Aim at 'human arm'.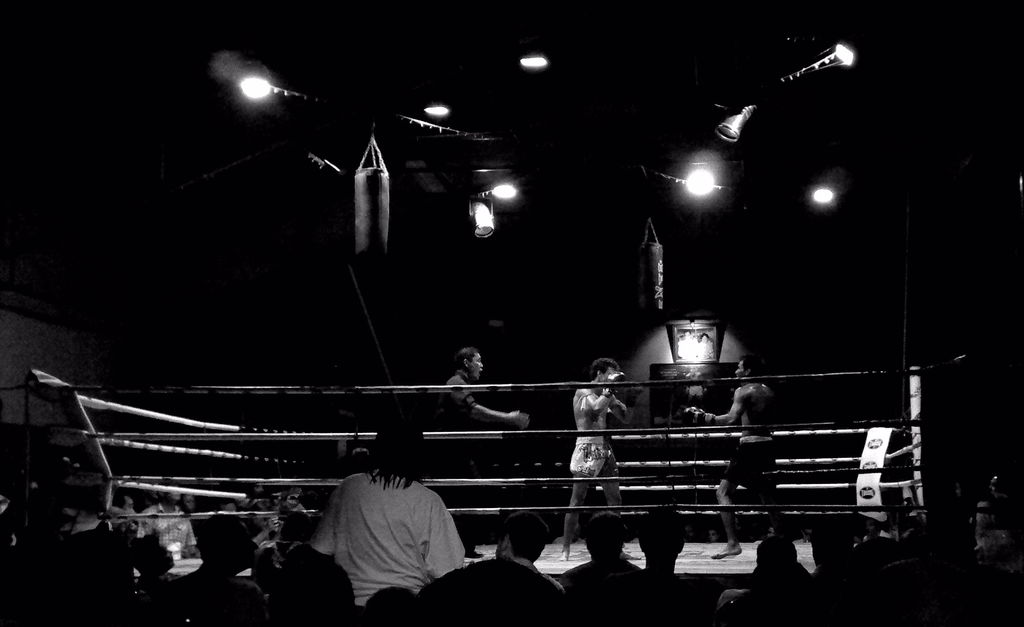
Aimed at <region>682, 385, 746, 426</region>.
